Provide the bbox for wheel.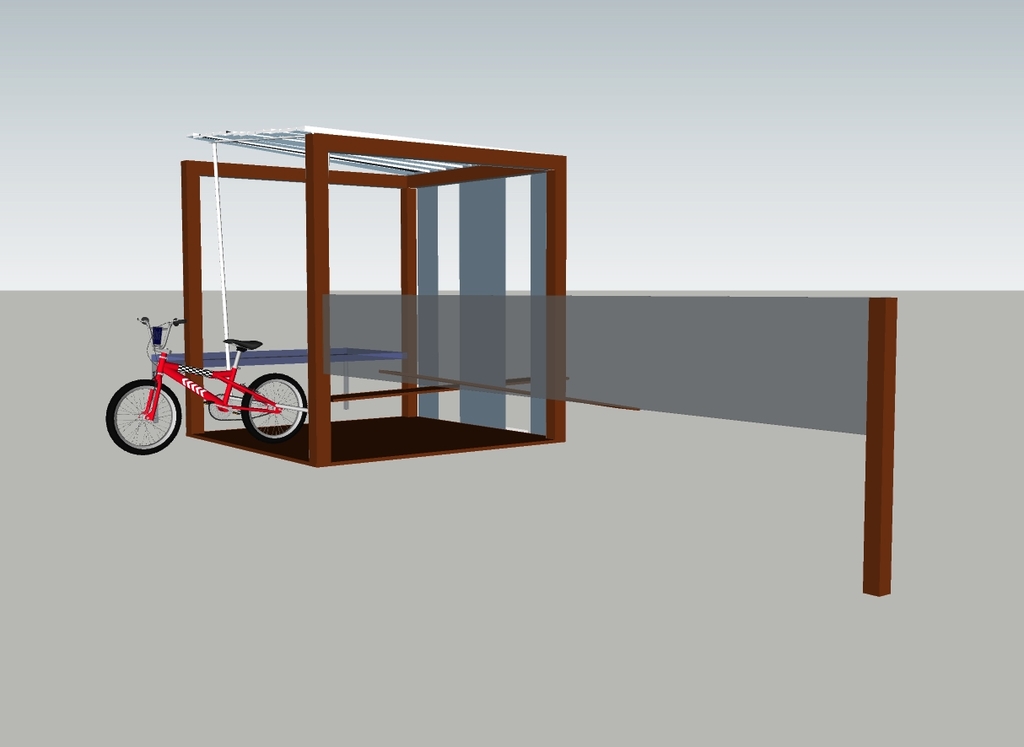
<box>242,372,308,440</box>.
